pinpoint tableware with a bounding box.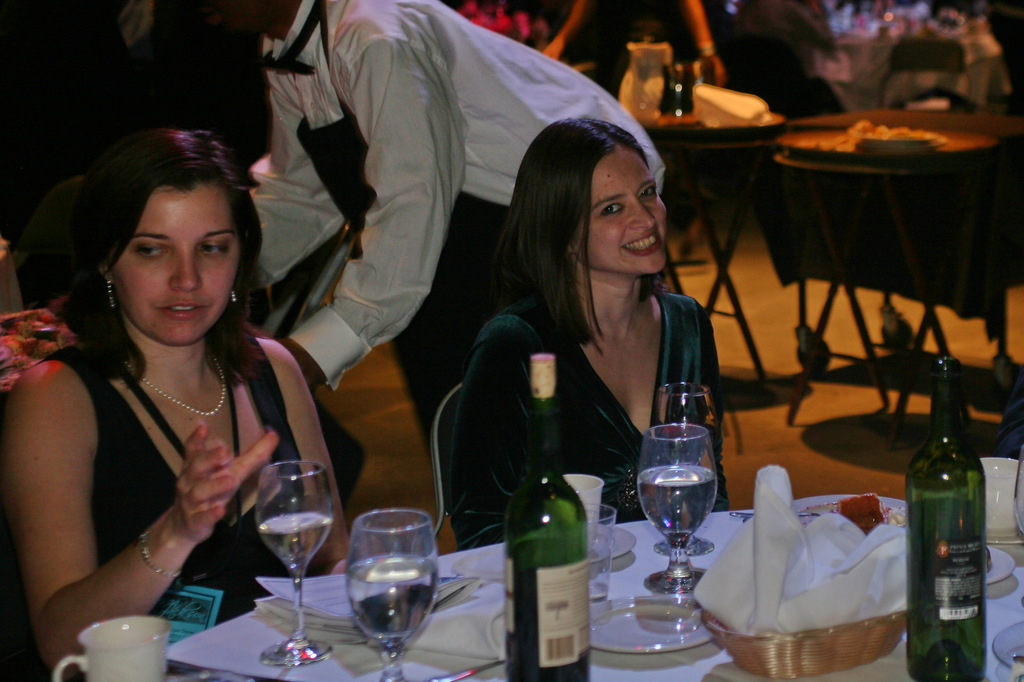
(989,621,1023,672).
